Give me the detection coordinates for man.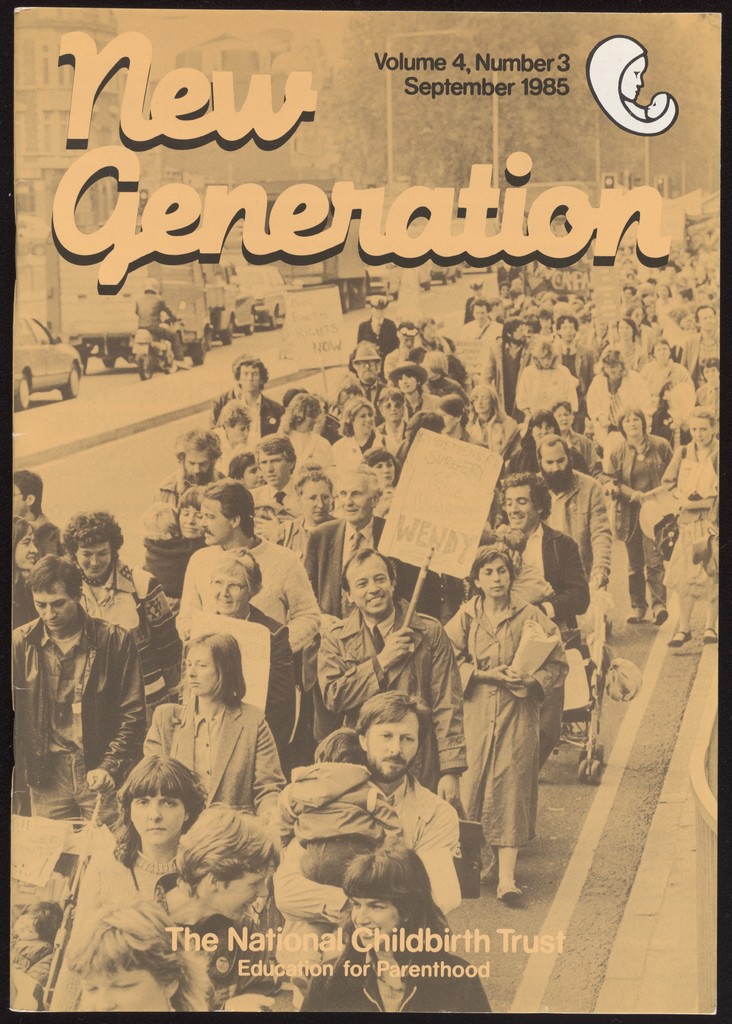
l=318, t=550, r=470, b=796.
